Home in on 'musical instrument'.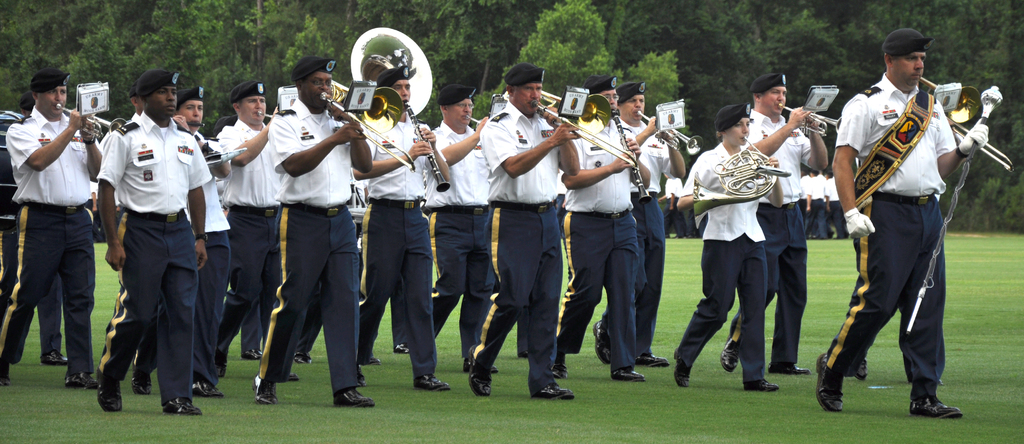
Homed in at 463,110,483,126.
